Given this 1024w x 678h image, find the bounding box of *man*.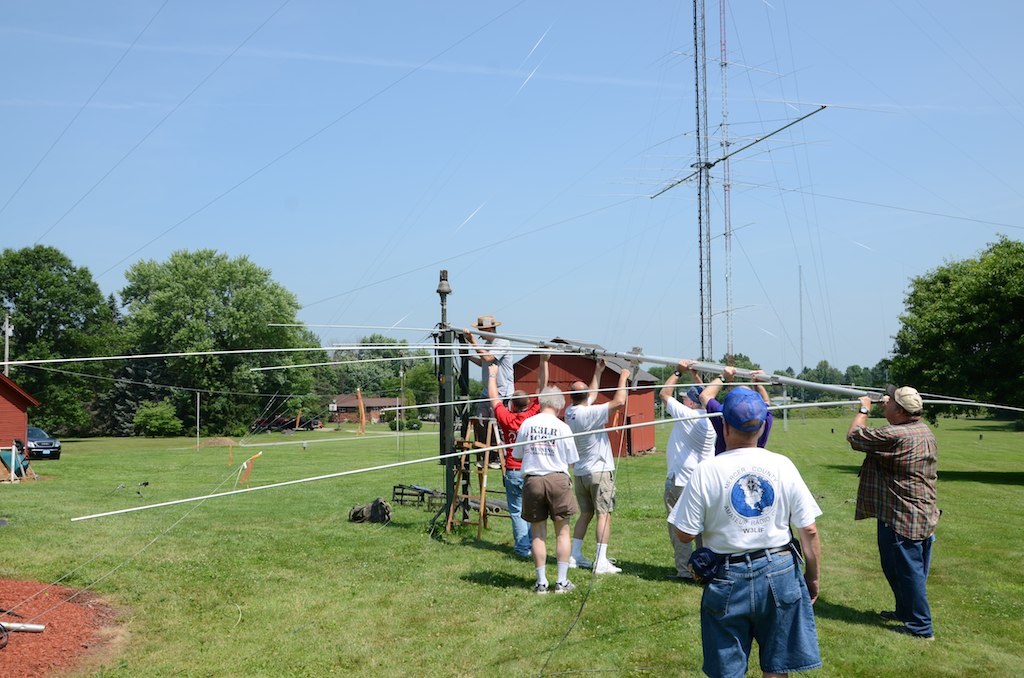
bbox=(516, 380, 584, 598).
